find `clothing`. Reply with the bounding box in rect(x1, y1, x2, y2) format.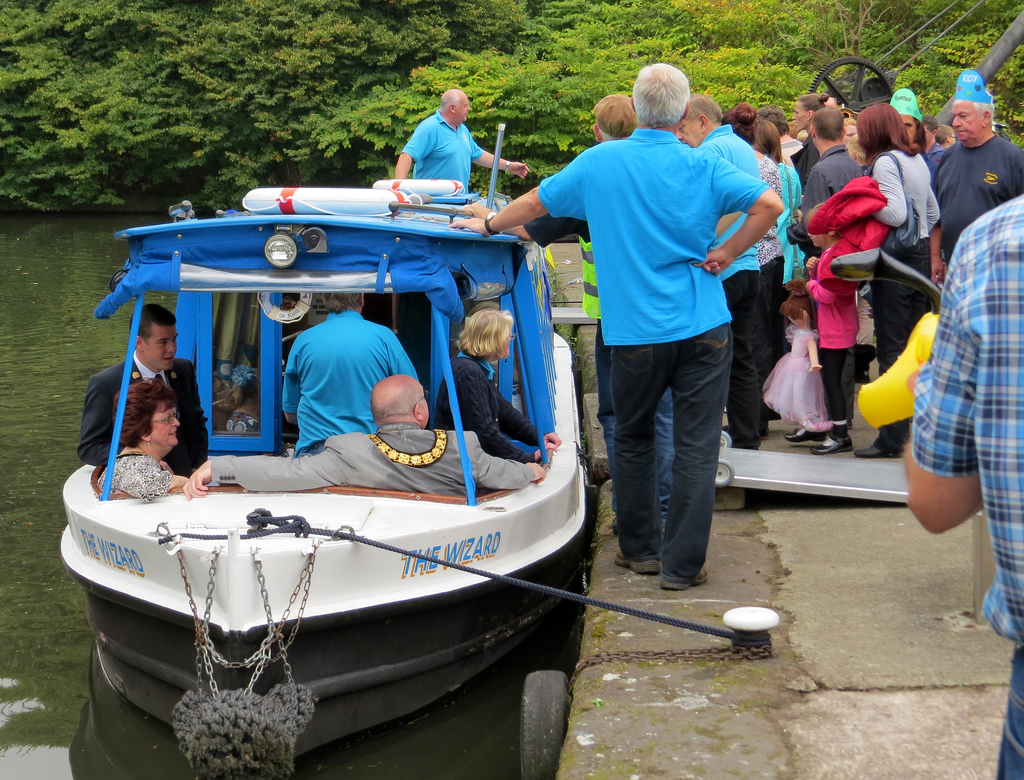
rect(804, 144, 868, 244).
